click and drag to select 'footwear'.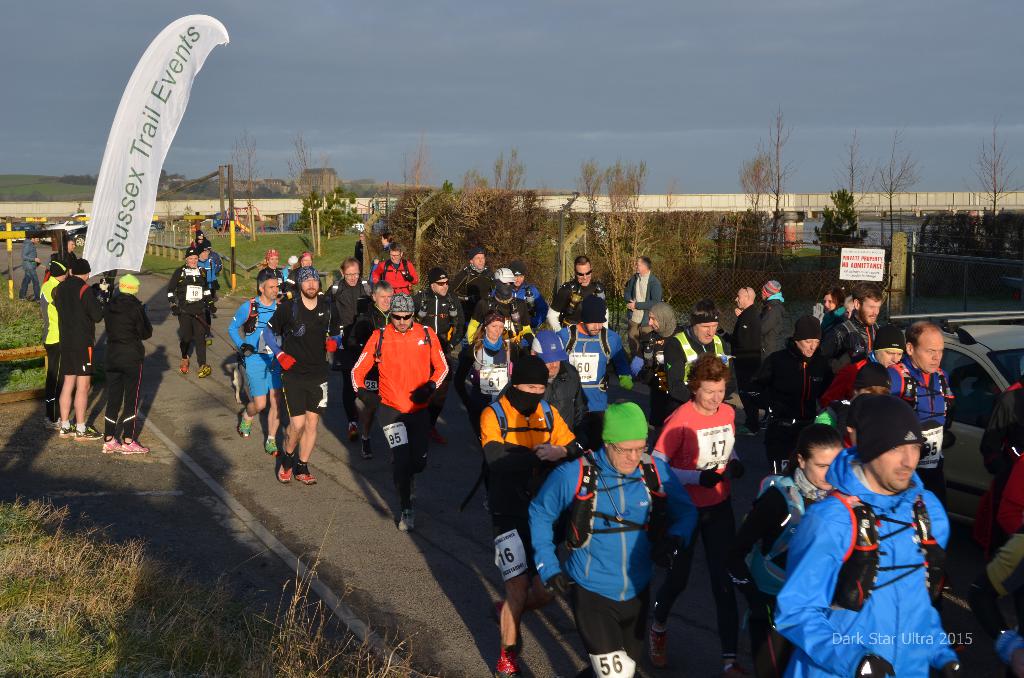
Selection: box=[181, 359, 188, 375].
